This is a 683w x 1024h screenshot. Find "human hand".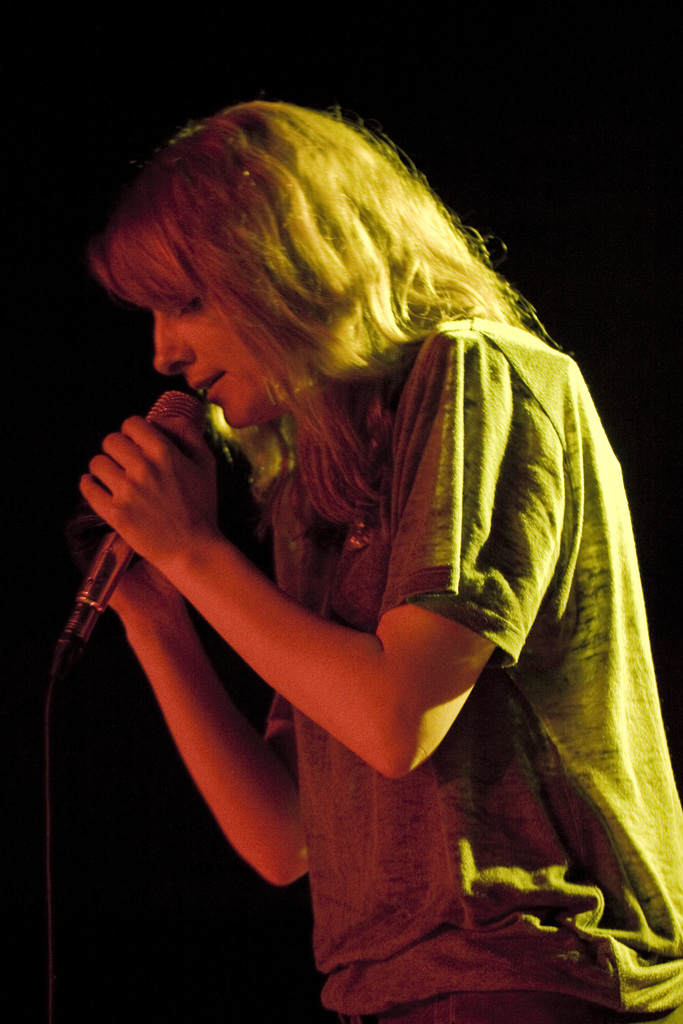
Bounding box: <box>112,554,191,626</box>.
